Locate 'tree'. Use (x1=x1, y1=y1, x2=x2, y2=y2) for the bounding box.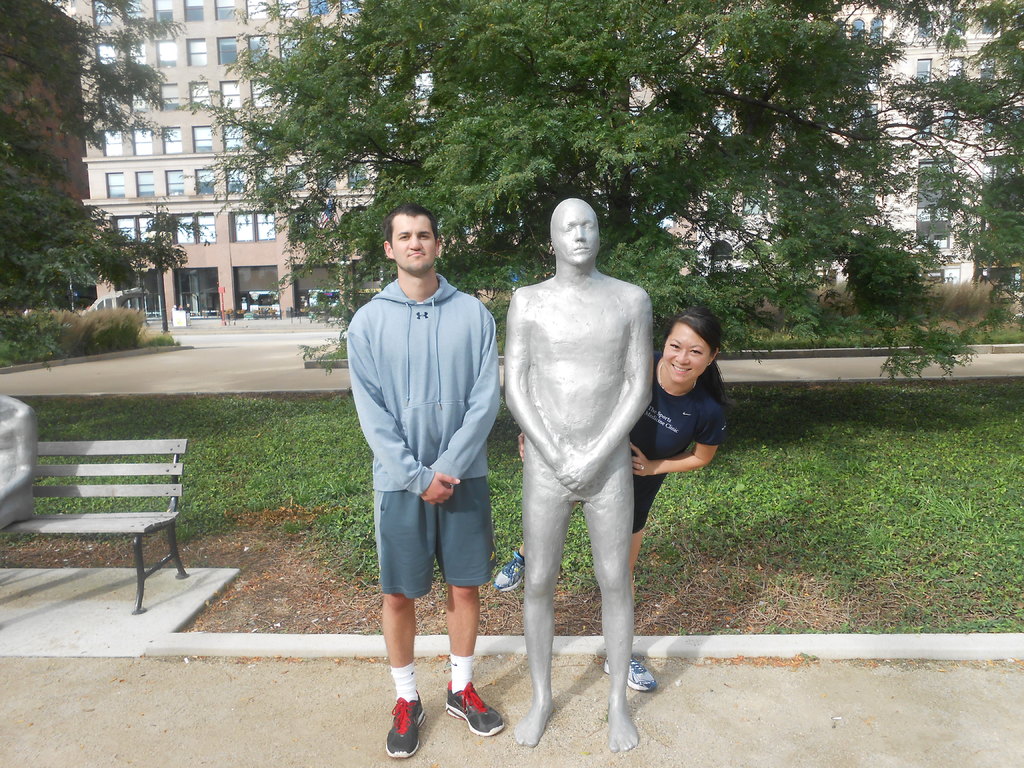
(x1=196, y1=2, x2=1017, y2=384).
